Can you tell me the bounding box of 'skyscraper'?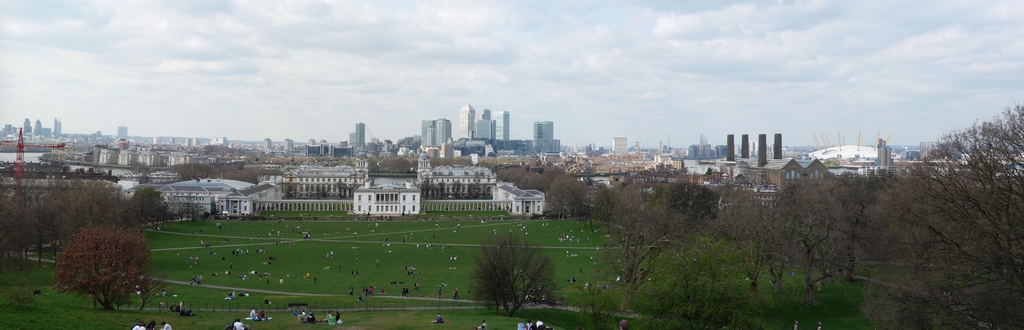
select_region(492, 111, 511, 140).
